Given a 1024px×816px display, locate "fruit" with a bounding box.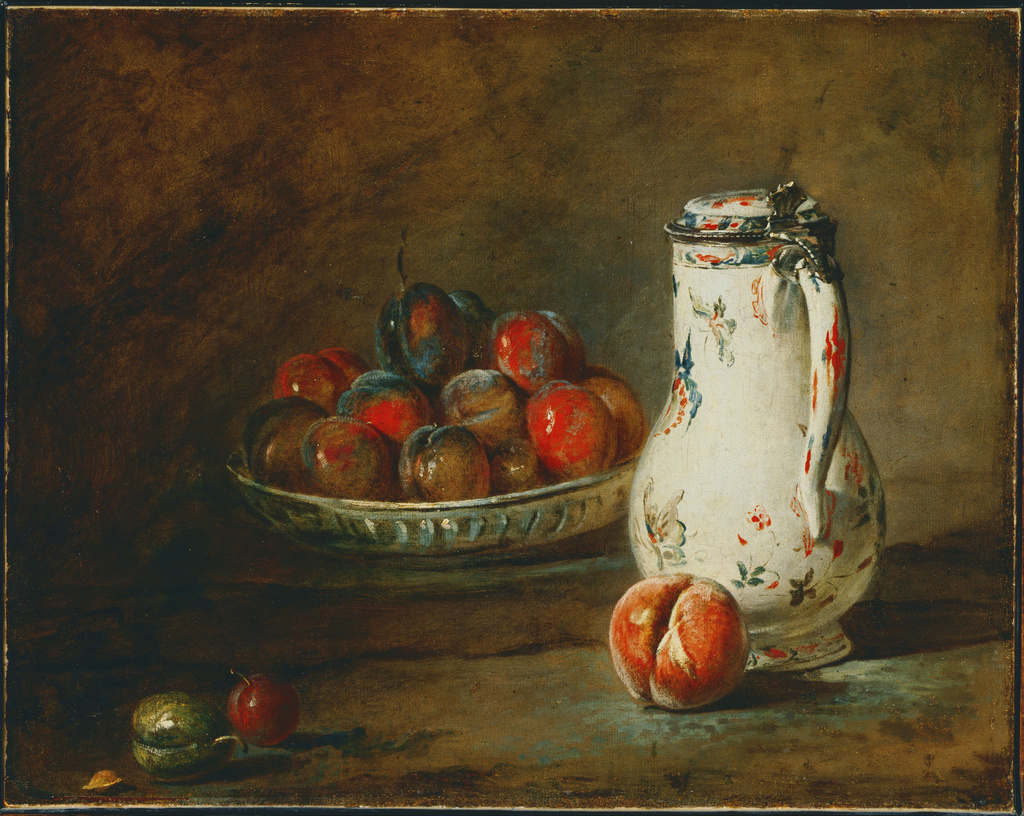
Located: (612,566,761,706).
